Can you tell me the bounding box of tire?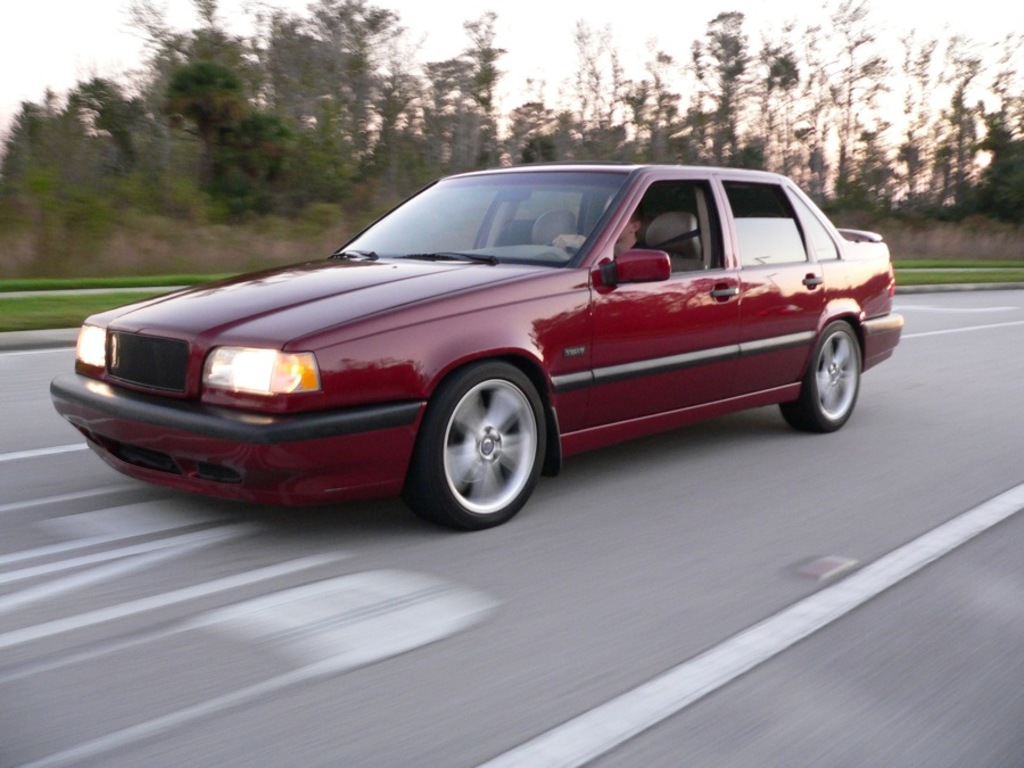
x1=413 y1=352 x2=562 y2=543.
